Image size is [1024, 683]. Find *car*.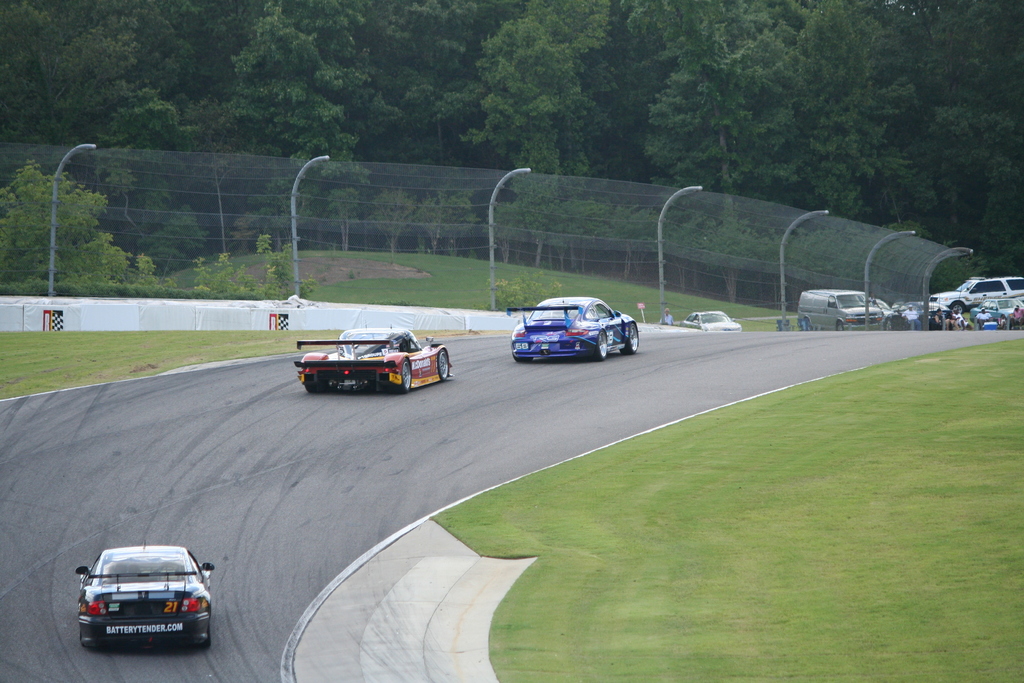
BBox(80, 541, 216, 651).
